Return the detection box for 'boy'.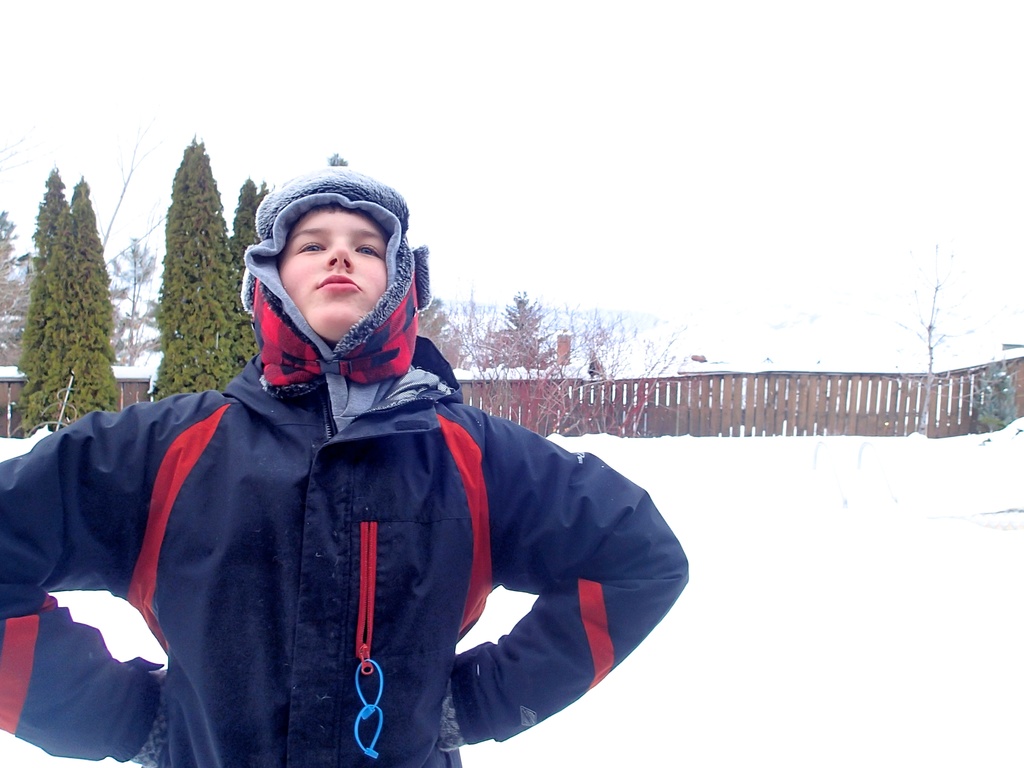
x1=4, y1=159, x2=754, y2=747.
